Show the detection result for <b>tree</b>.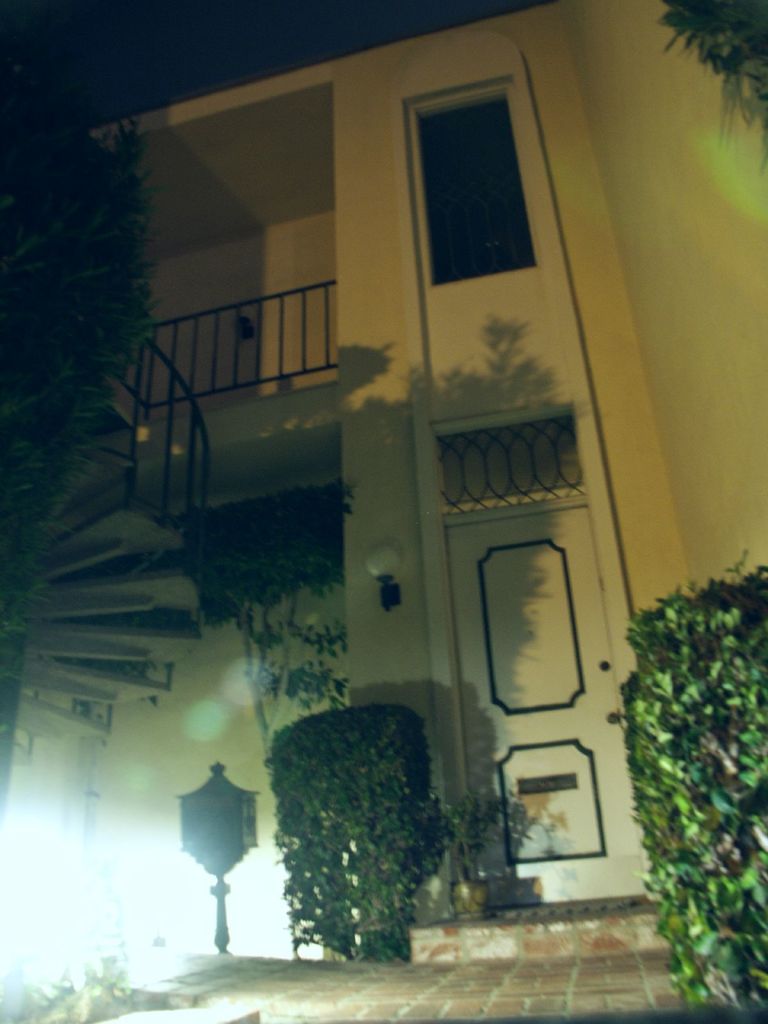
bbox(0, 90, 342, 774).
